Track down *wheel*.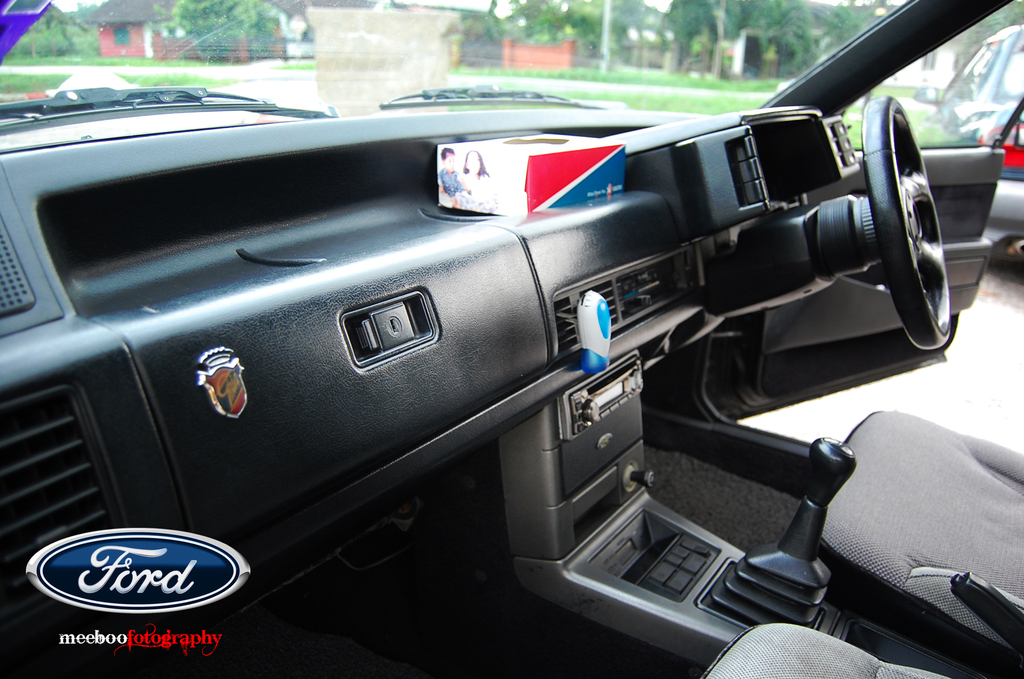
Tracked to left=852, top=98, right=953, bottom=351.
